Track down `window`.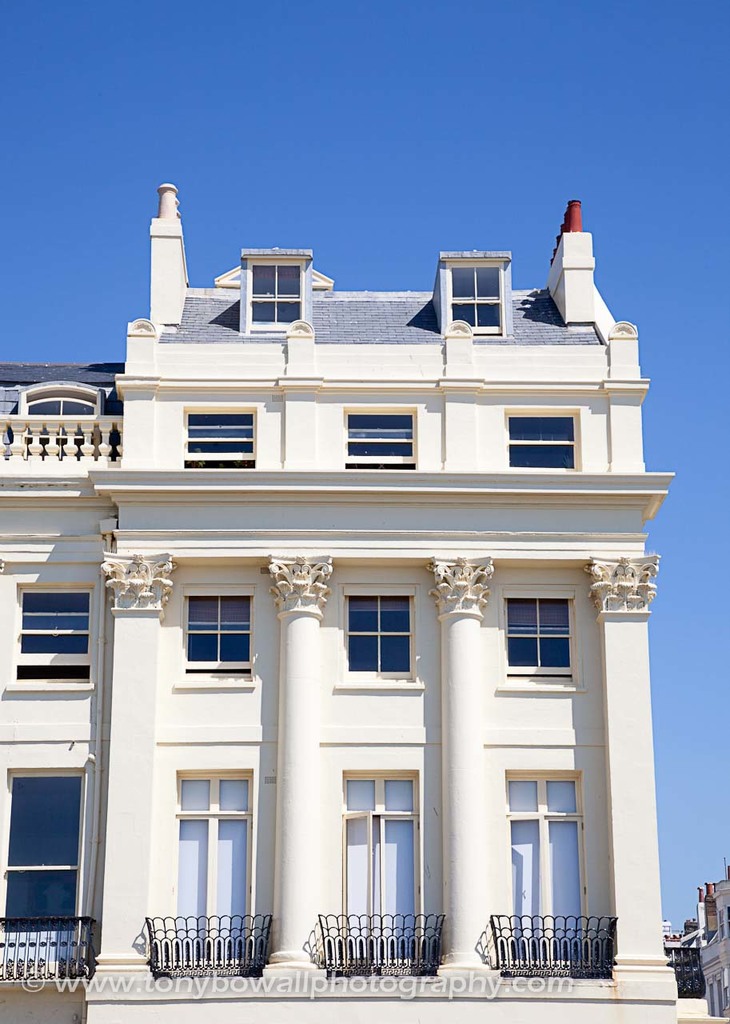
Tracked to [x1=501, y1=772, x2=588, y2=969].
